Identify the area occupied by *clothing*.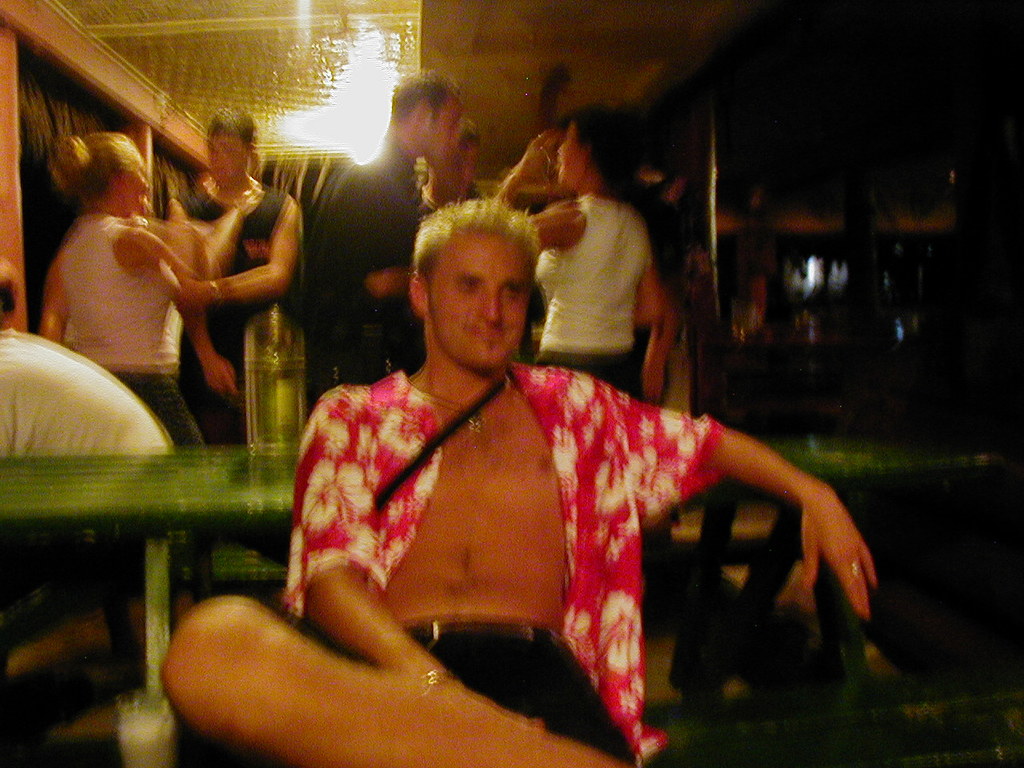
Area: crop(270, 321, 780, 750).
